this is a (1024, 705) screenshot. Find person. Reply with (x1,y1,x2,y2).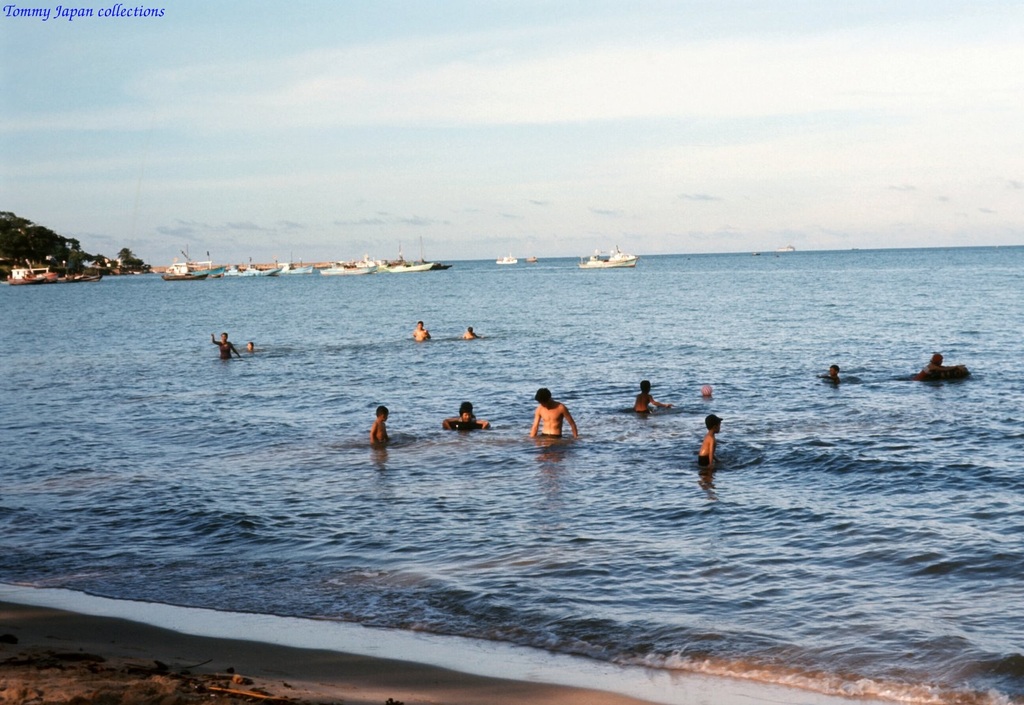
(211,334,248,360).
